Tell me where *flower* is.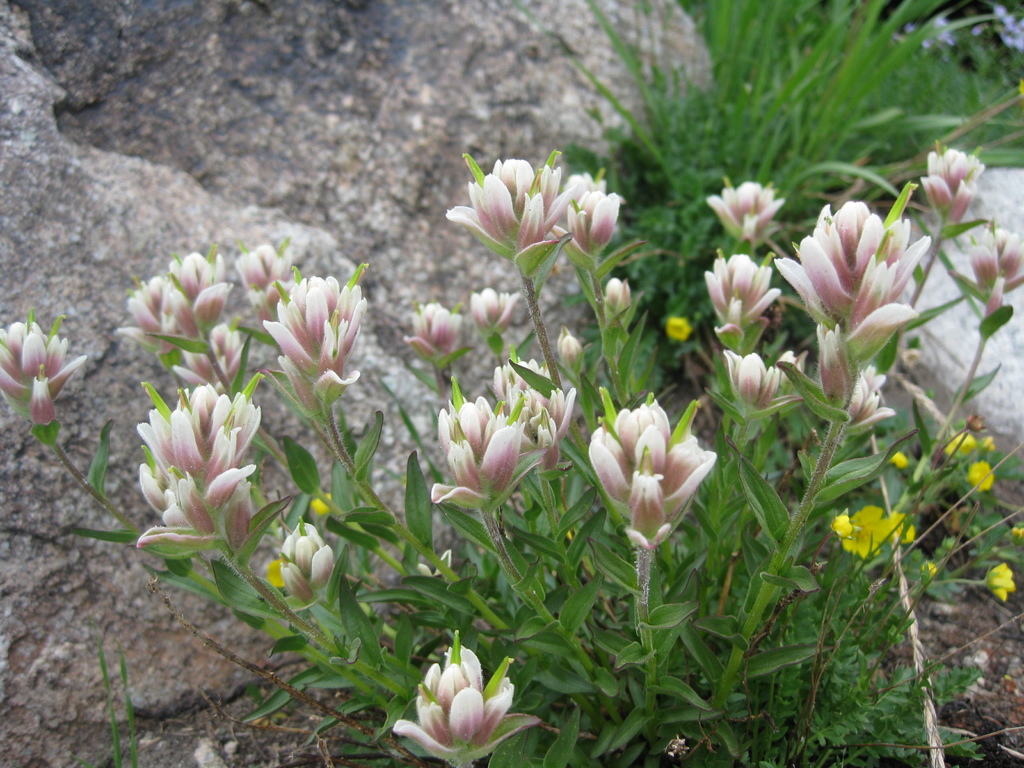
*flower* is at <box>846,368,900,435</box>.
